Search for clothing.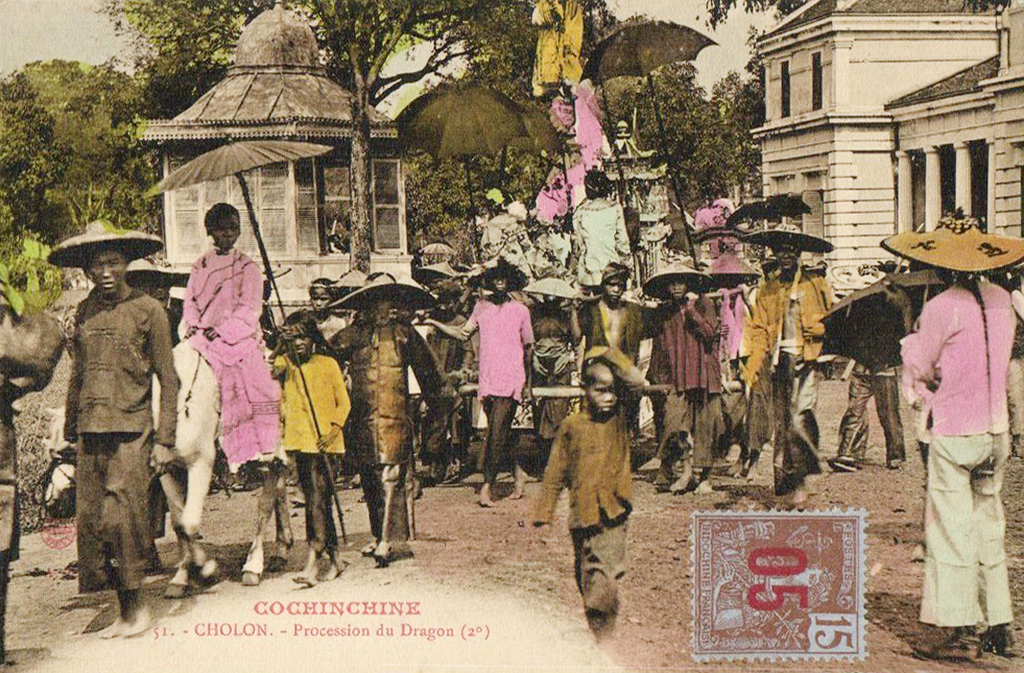
Found at [left=35, top=224, right=179, bottom=625].
